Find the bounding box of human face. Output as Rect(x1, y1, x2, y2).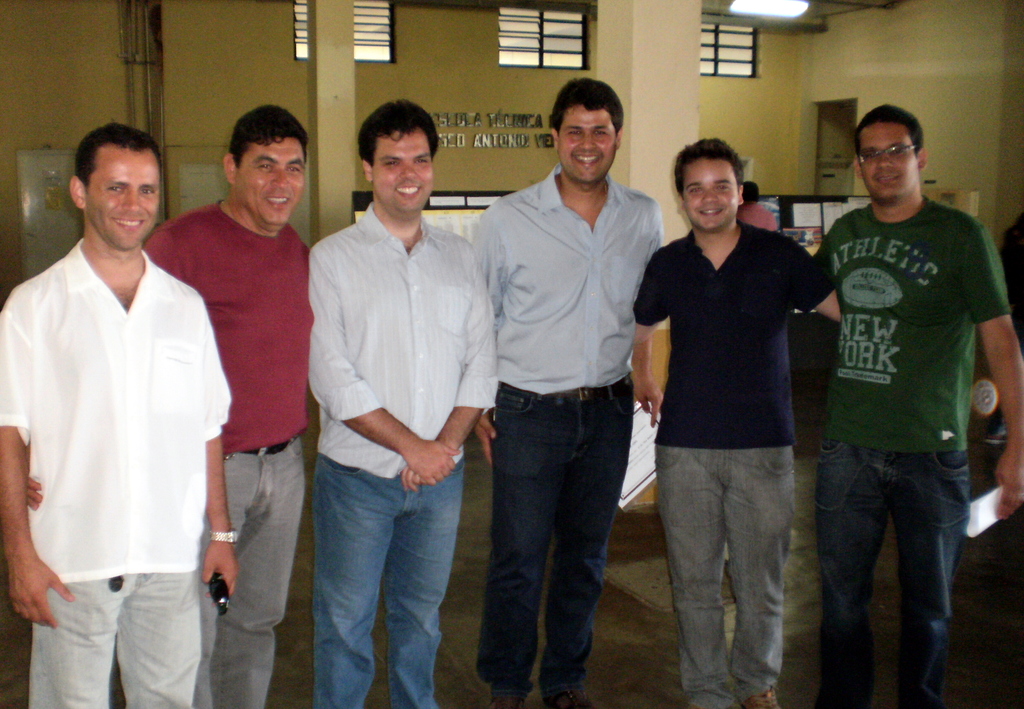
Rect(559, 108, 616, 182).
